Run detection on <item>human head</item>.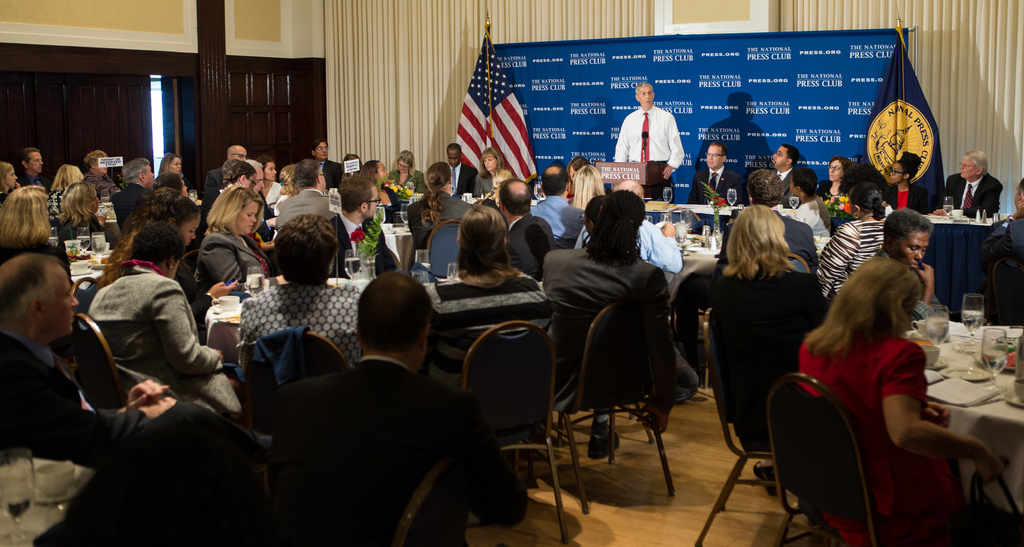
Result: {"x1": 0, "y1": 160, "x2": 18, "y2": 193}.
